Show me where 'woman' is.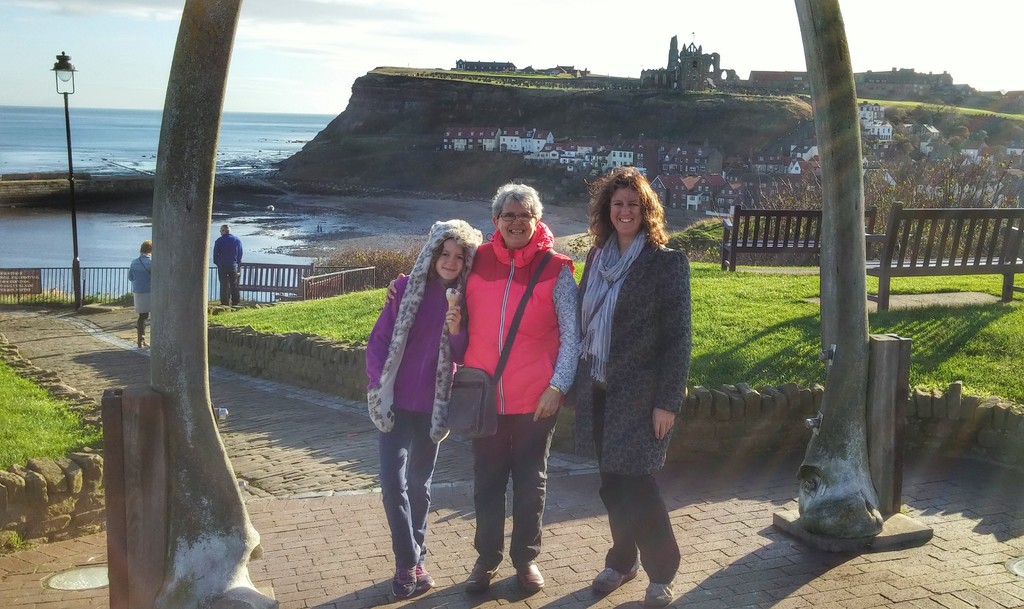
'woman' is at x1=366 y1=213 x2=491 y2=578.
